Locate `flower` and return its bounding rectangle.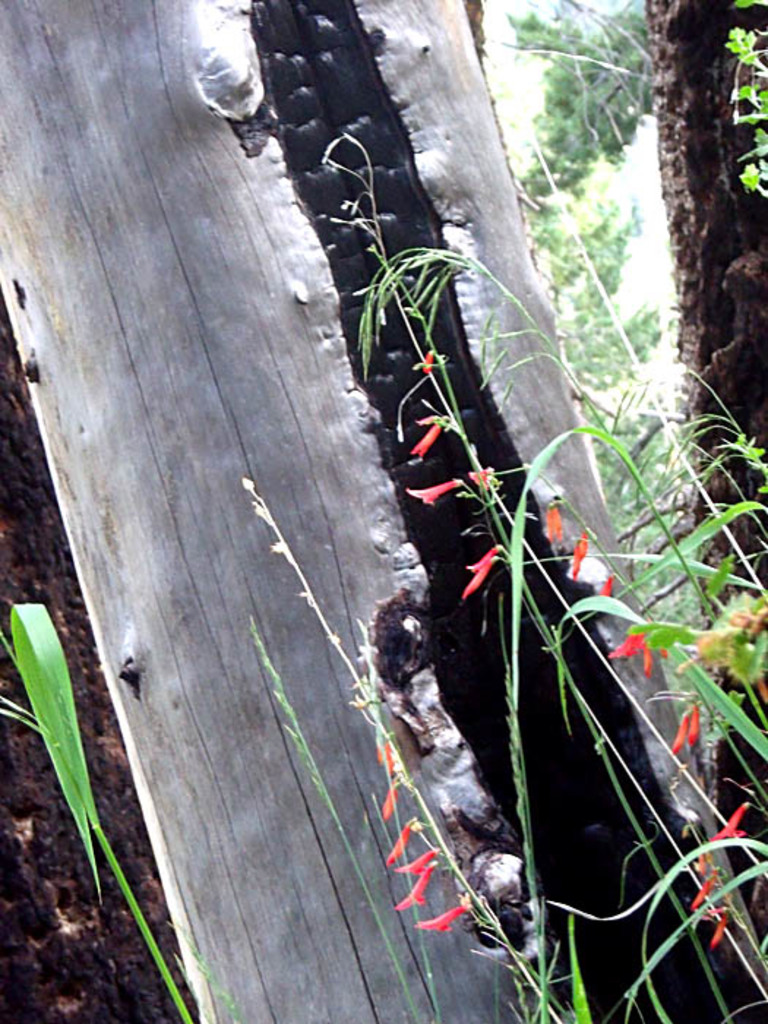
[407, 480, 453, 503].
